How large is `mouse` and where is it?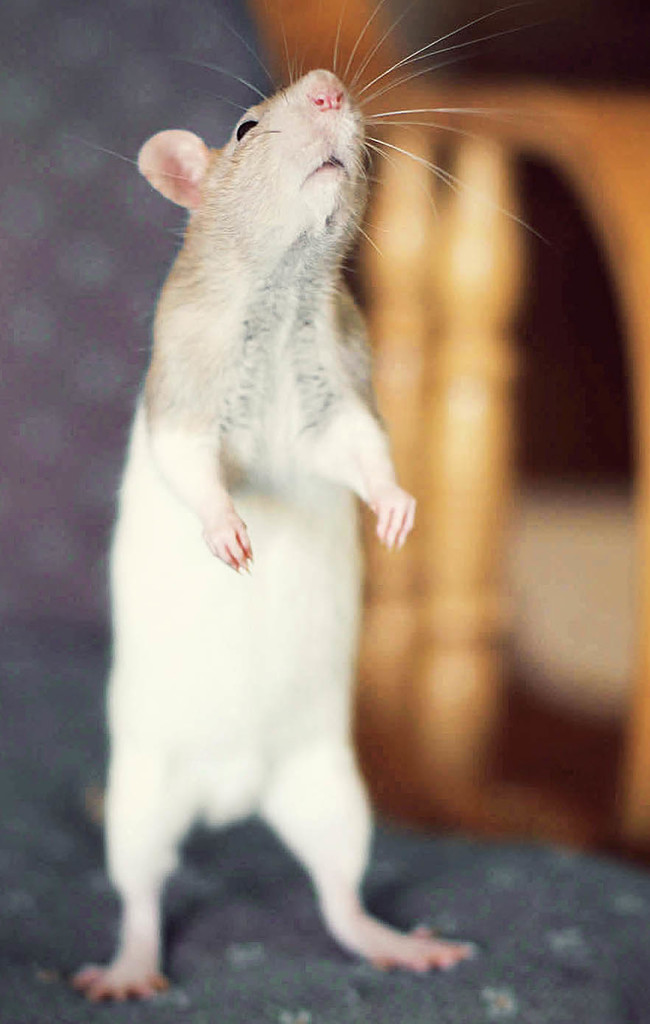
Bounding box: BBox(65, 0, 534, 1005).
